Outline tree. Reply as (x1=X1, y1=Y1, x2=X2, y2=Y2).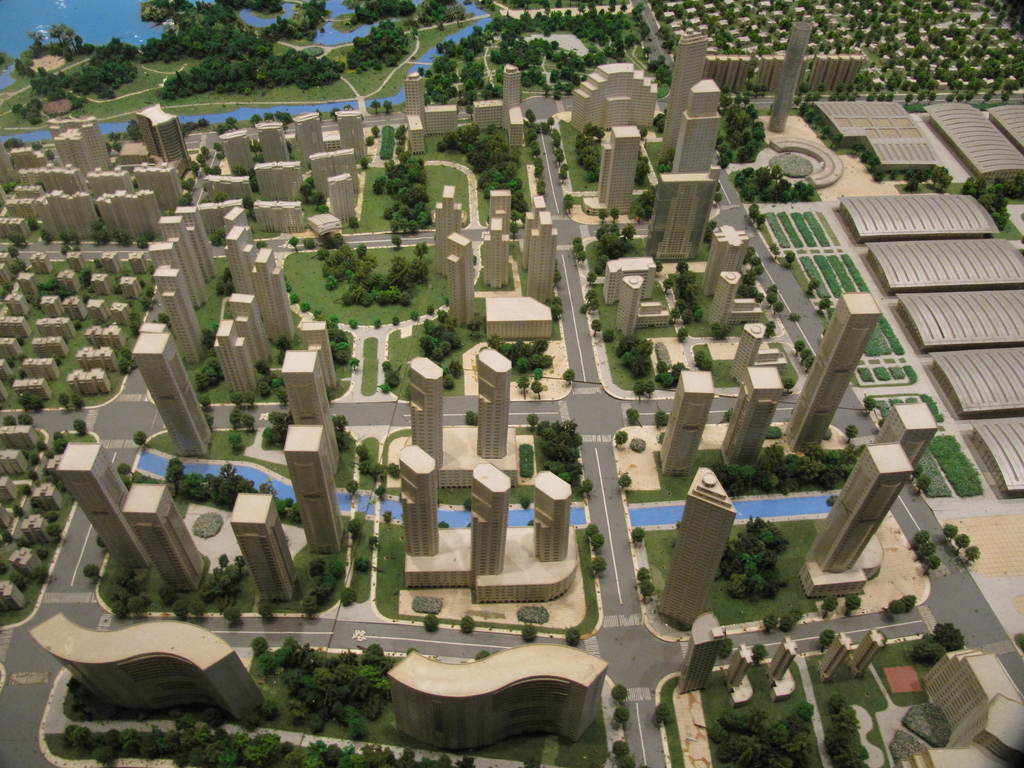
(x1=751, y1=202, x2=767, y2=230).
